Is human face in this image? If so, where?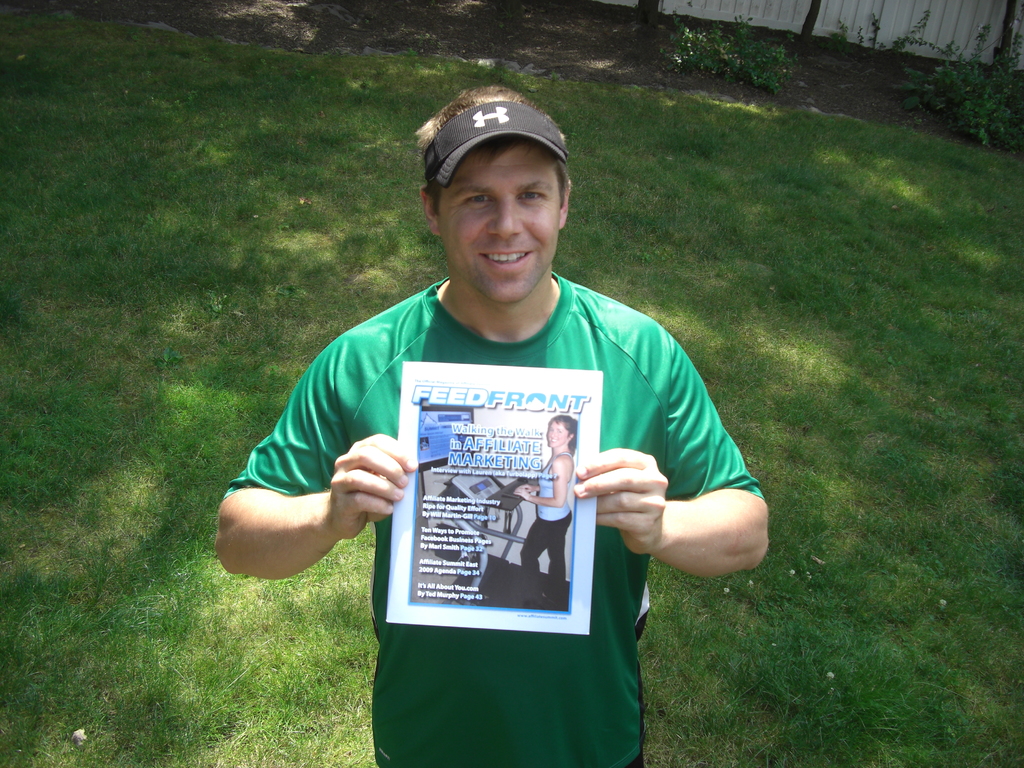
Yes, at BBox(546, 420, 571, 450).
